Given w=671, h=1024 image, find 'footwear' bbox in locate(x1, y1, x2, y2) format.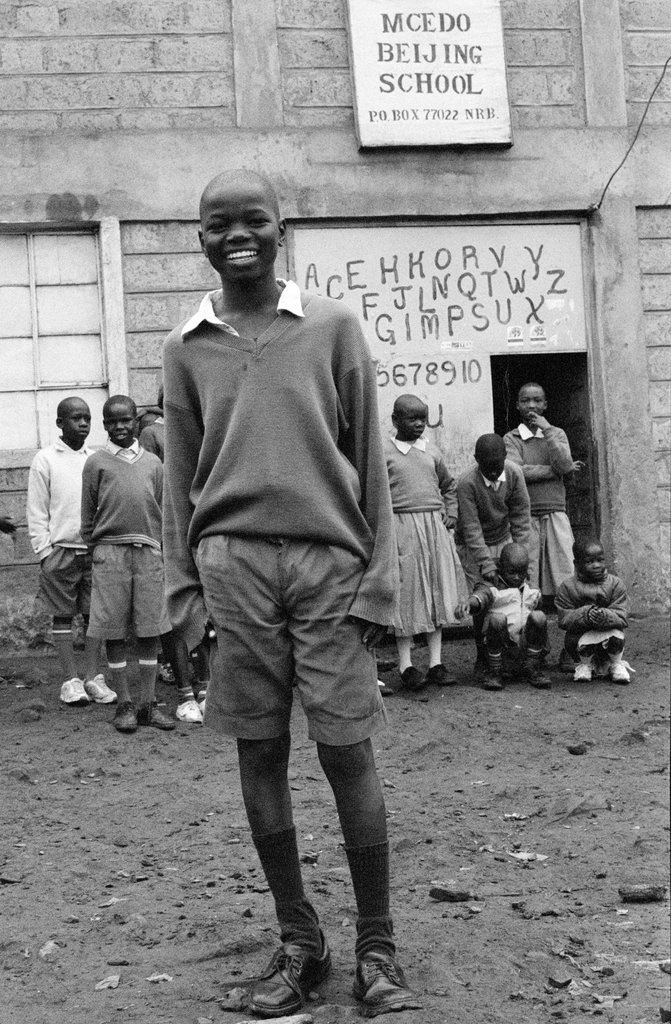
locate(173, 699, 201, 720).
